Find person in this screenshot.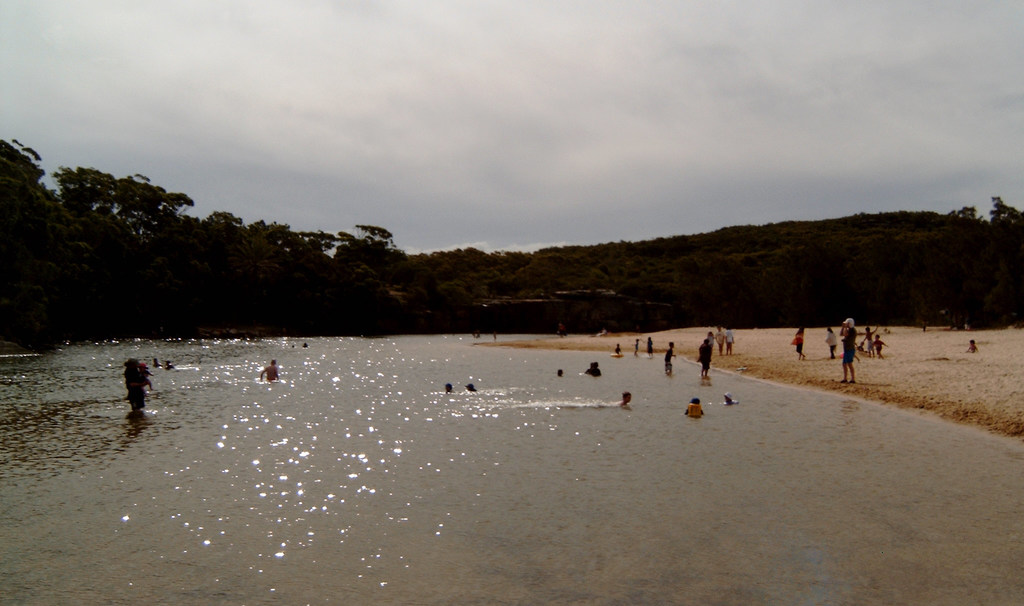
The bounding box for person is rect(259, 357, 278, 382).
